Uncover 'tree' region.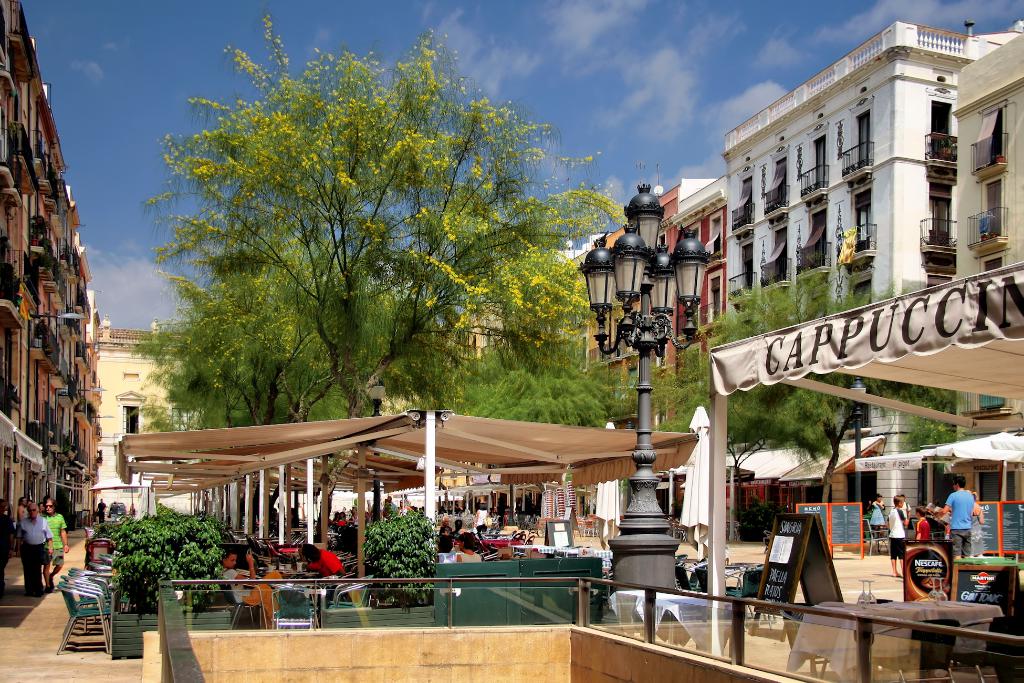
Uncovered: x1=650 y1=269 x2=972 y2=454.
